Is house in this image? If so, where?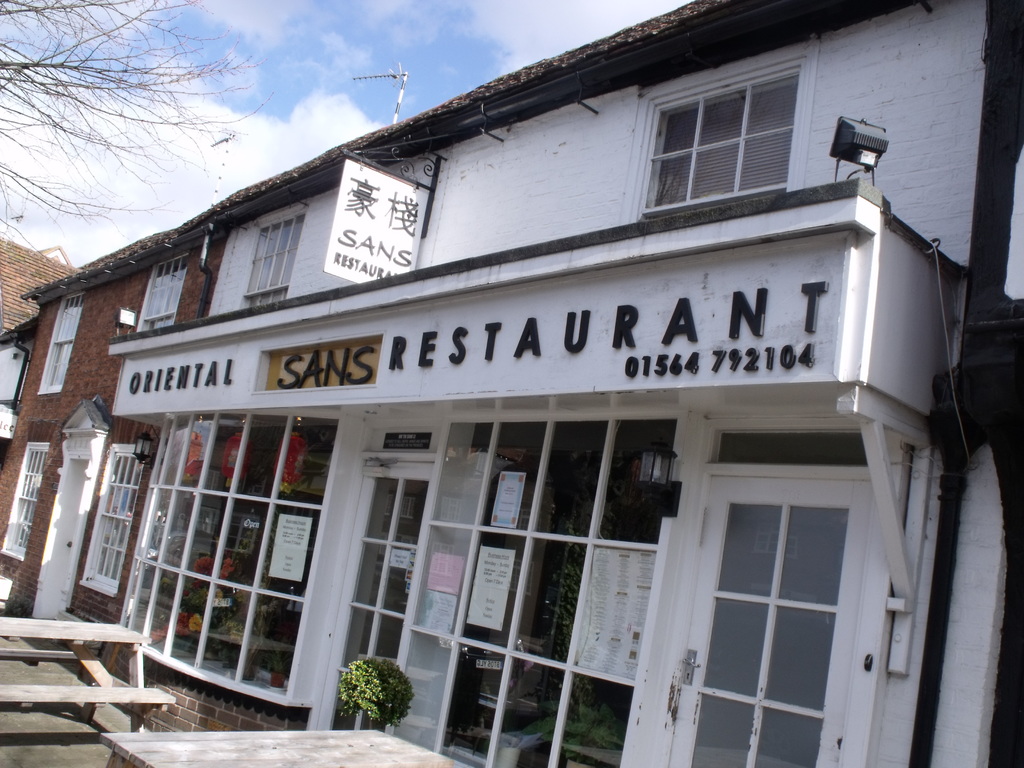
Yes, at pyautogui.locateOnScreen(0, 131, 235, 658).
